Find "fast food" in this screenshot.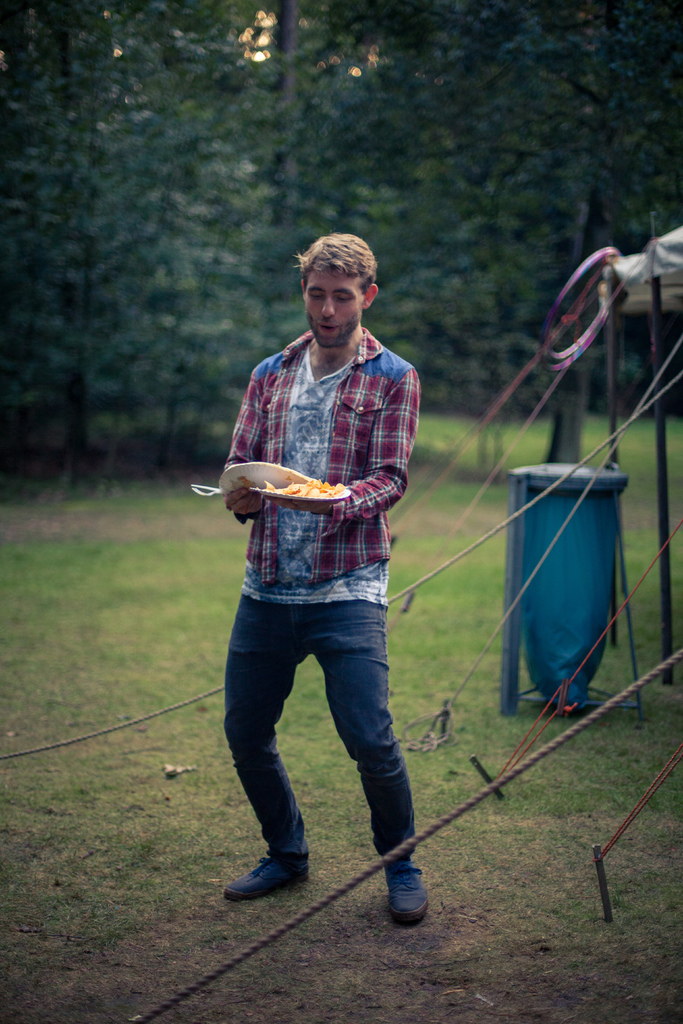
The bounding box for "fast food" is bbox=(273, 486, 340, 496).
